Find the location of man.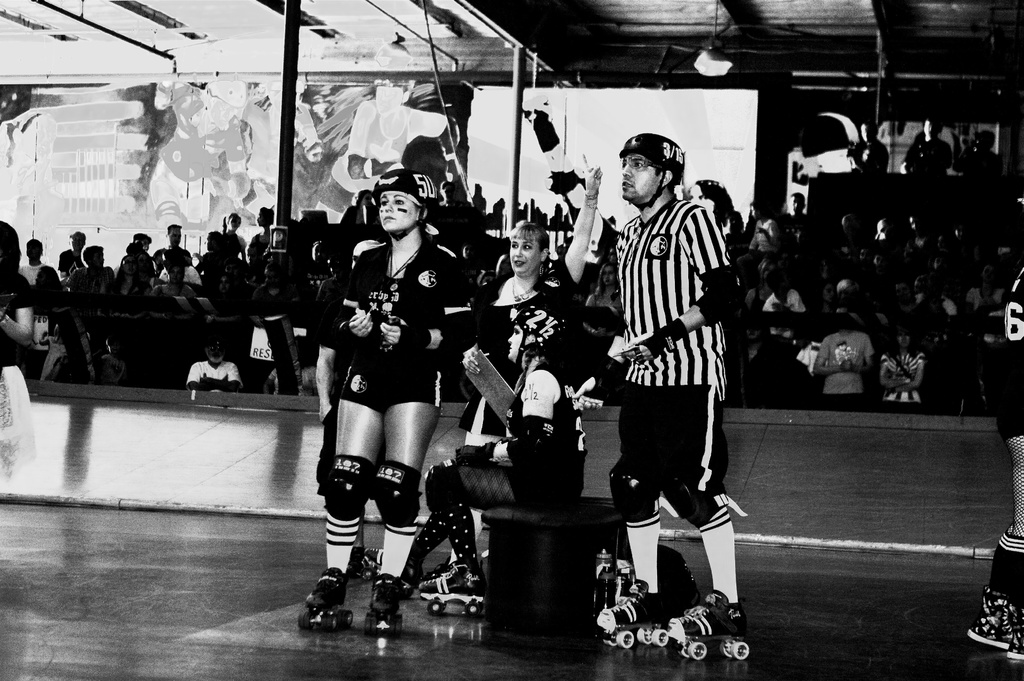
Location: BBox(219, 258, 254, 292).
